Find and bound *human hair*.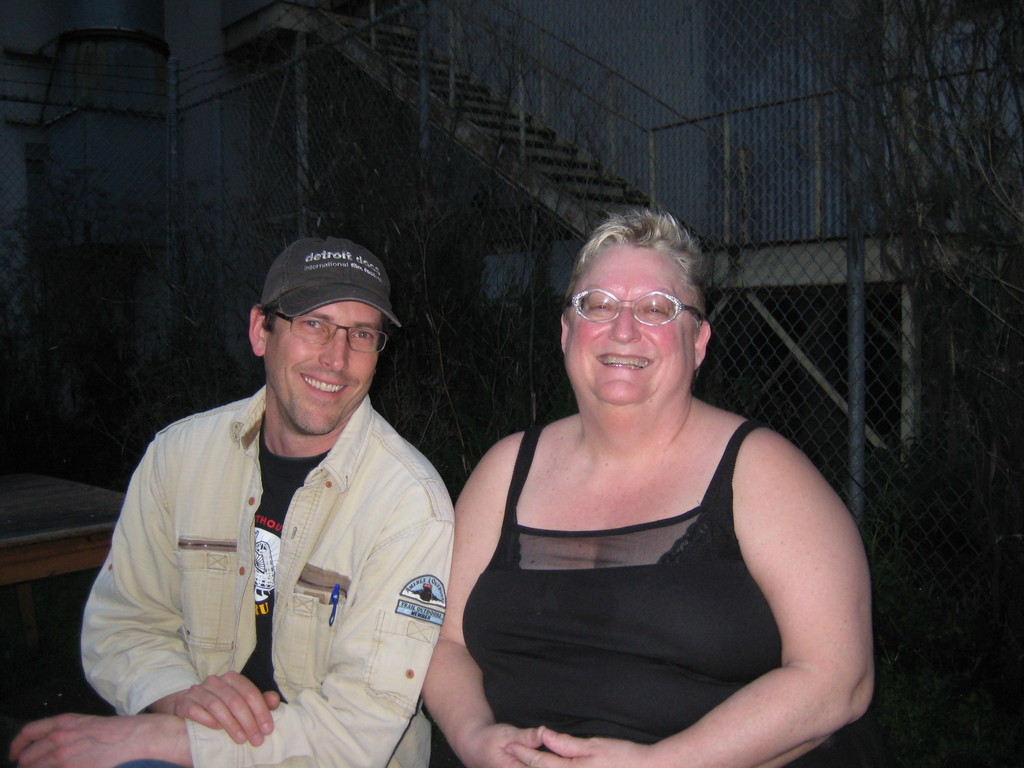
Bound: bbox=[560, 215, 701, 343].
